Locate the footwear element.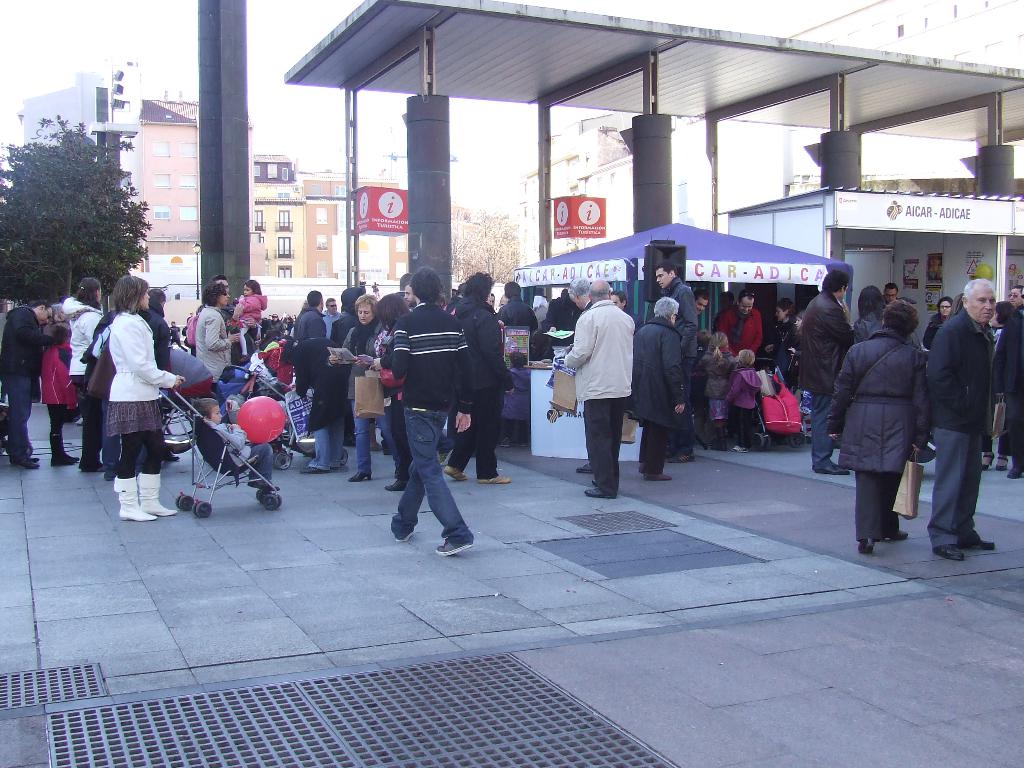
Element bbox: bbox=[642, 471, 673, 481].
